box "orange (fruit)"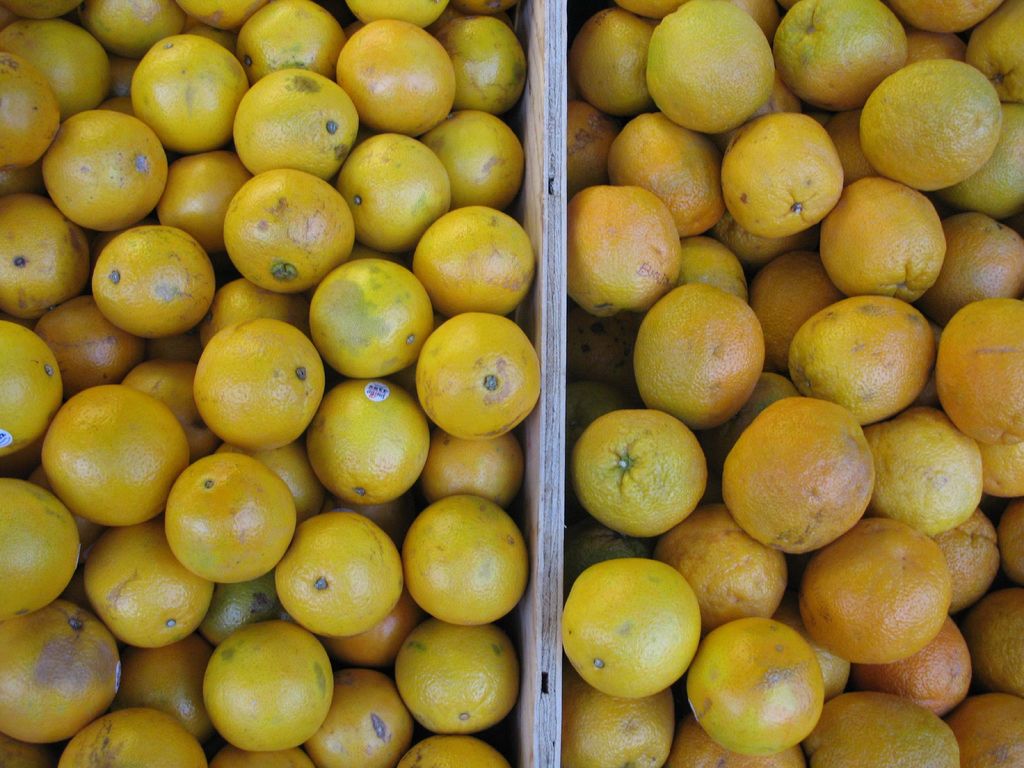
(x1=568, y1=184, x2=676, y2=319)
